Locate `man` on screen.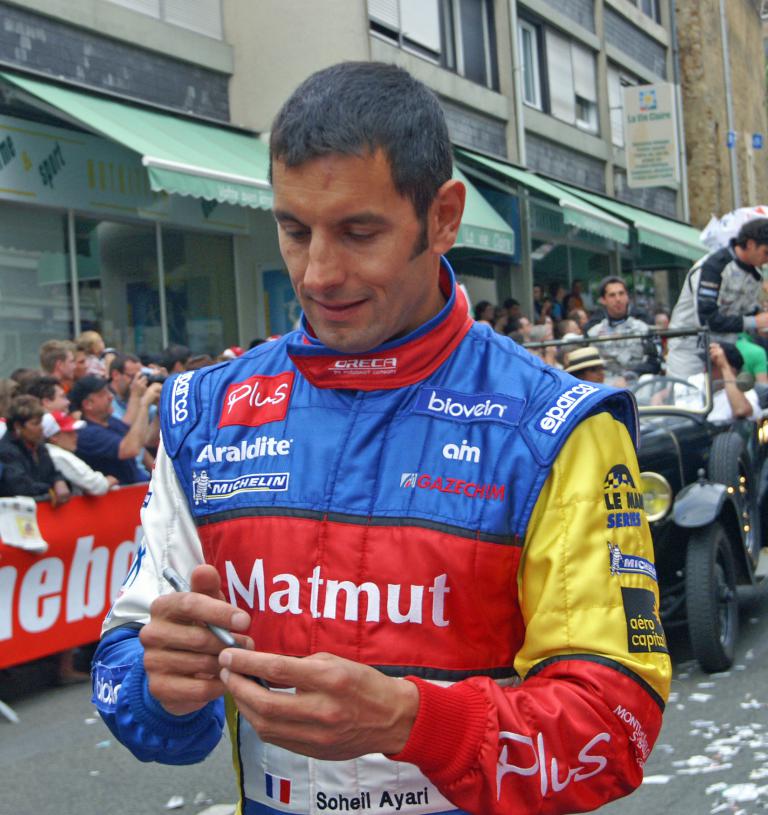
On screen at [0, 388, 64, 509].
